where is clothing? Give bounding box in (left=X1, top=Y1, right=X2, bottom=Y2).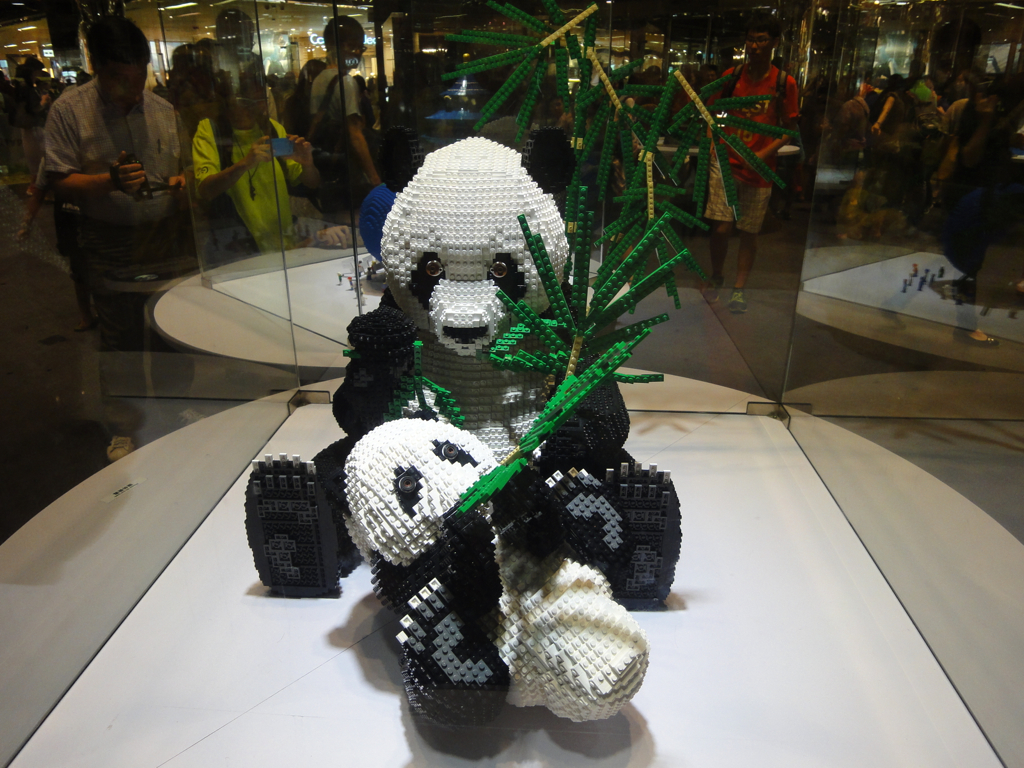
(left=31, top=38, right=204, bottom=314).
